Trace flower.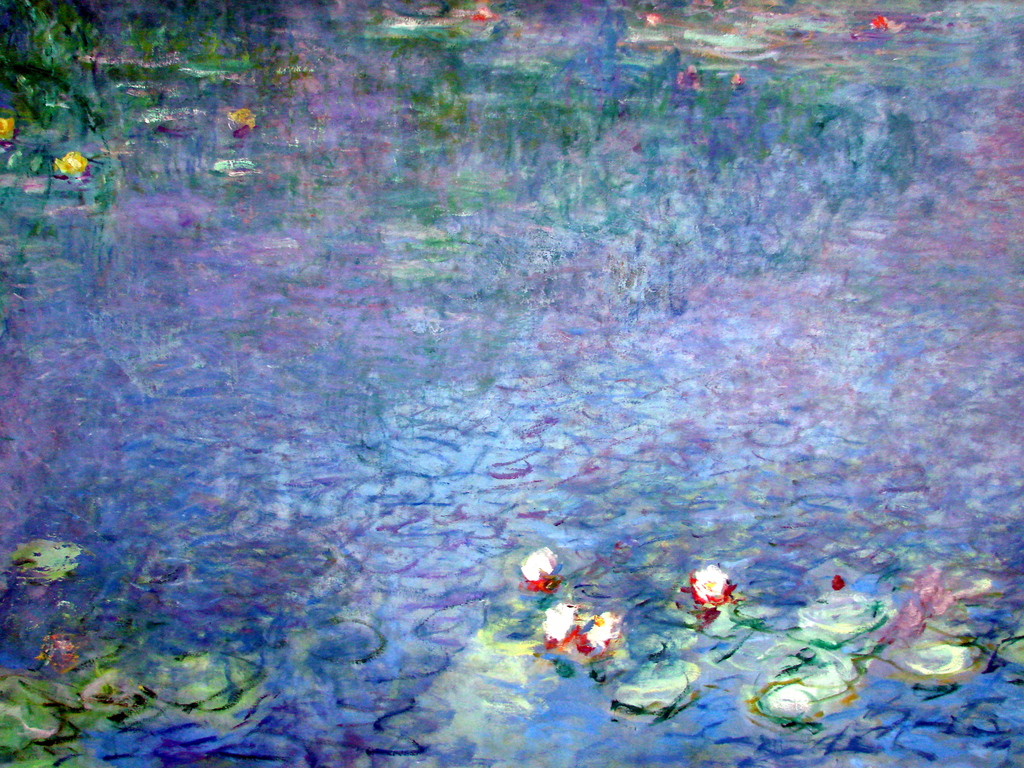
Traced to {"left": 51, "top": 151, "right": 106, "bottom": 179}.
